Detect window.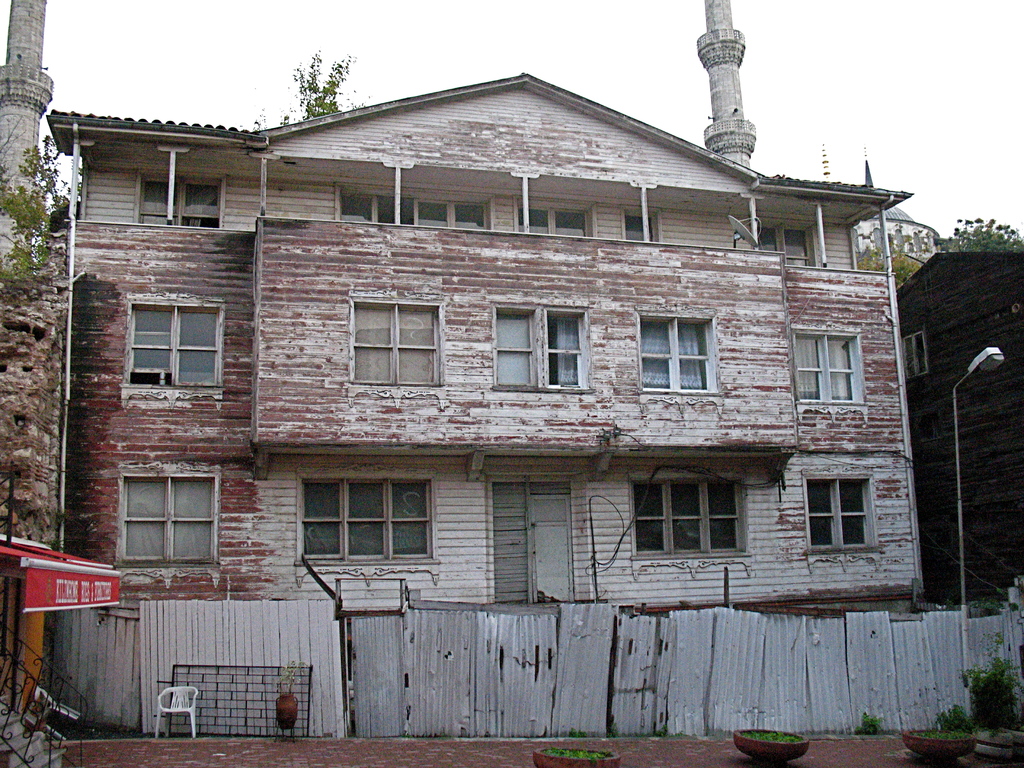
Detected at l=291, t=470, r=445, b=566.
